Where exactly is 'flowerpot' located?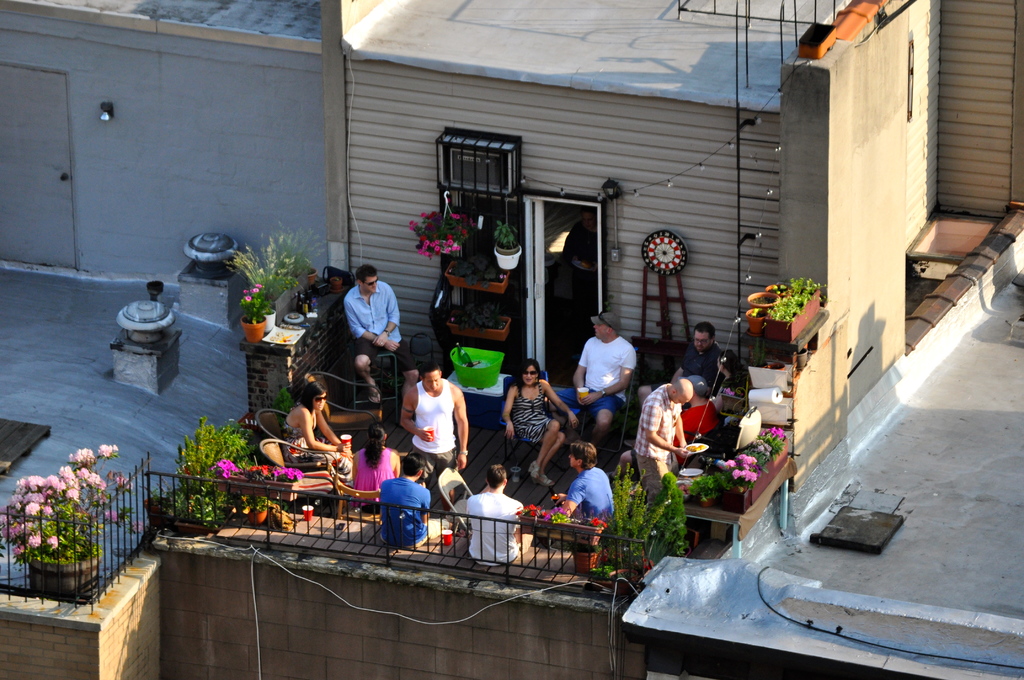
Its bounding box is rect(767, 282, 795, 295).
